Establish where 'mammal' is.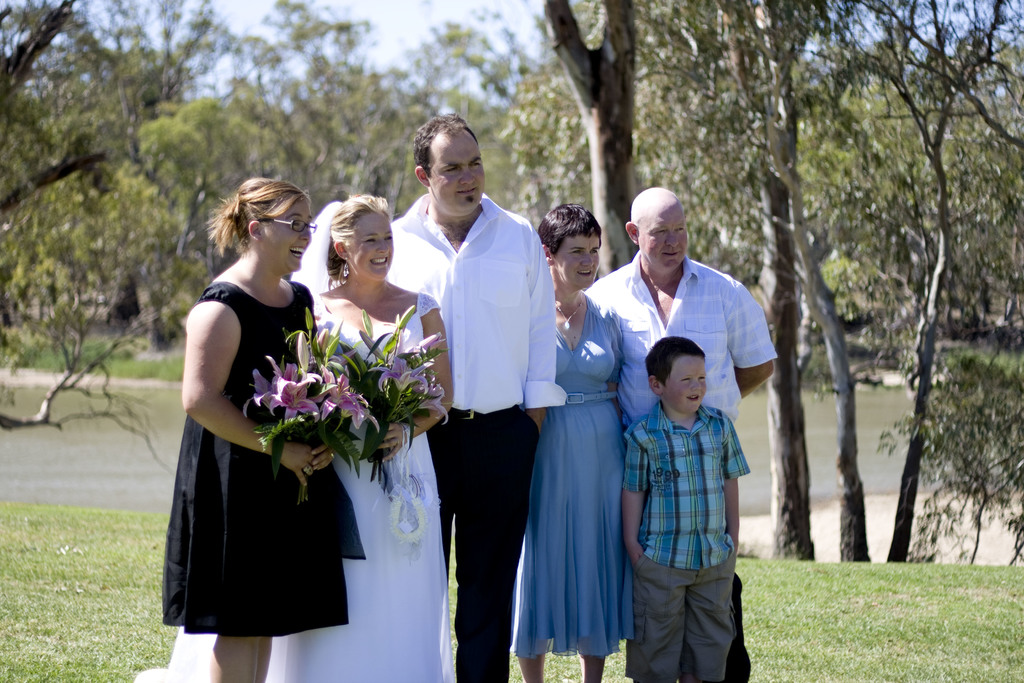
Established at {"x1": 389, "y1": 110, "x2": 568, "y2": 682}.
